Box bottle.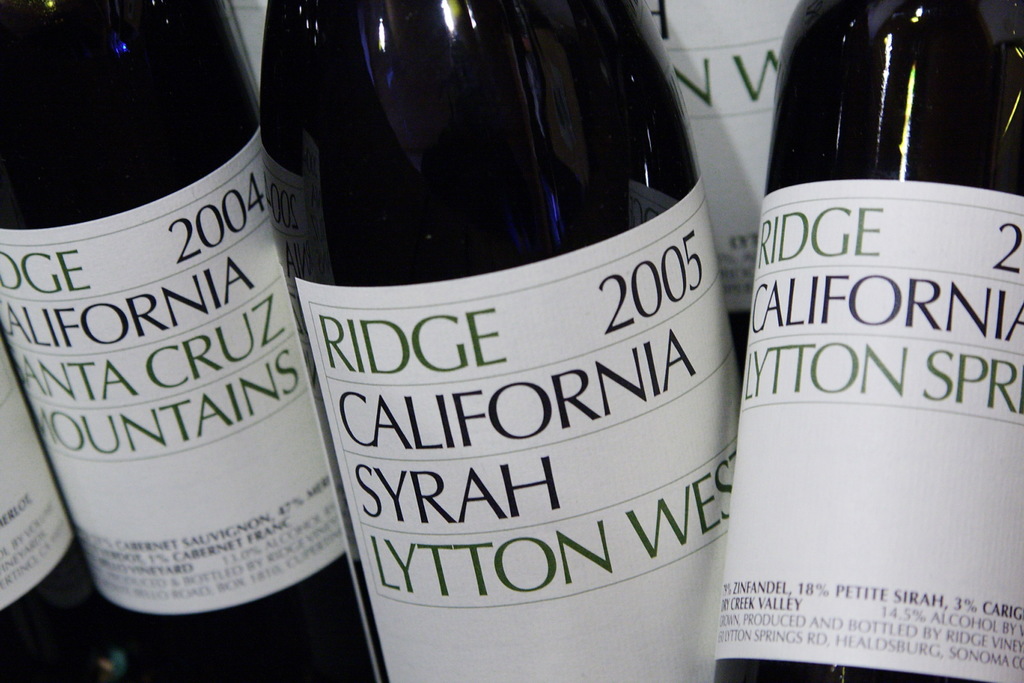
0 331 93 682.
